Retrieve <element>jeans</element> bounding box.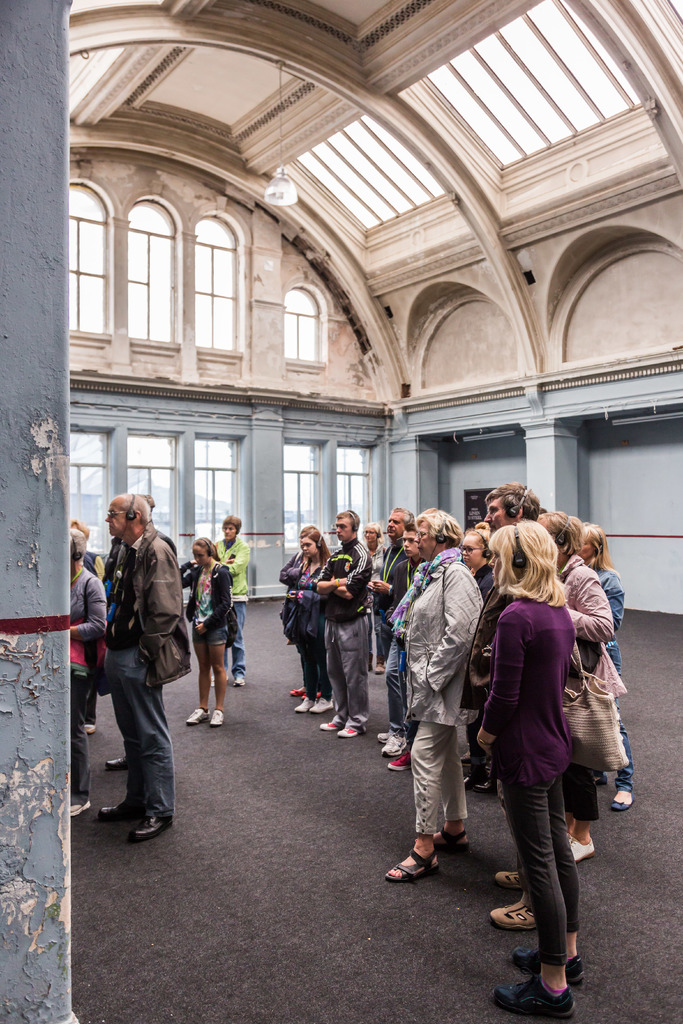
Bounding box: {"left": 222, "top": 607, "right": 244, "bottom": 671}.
